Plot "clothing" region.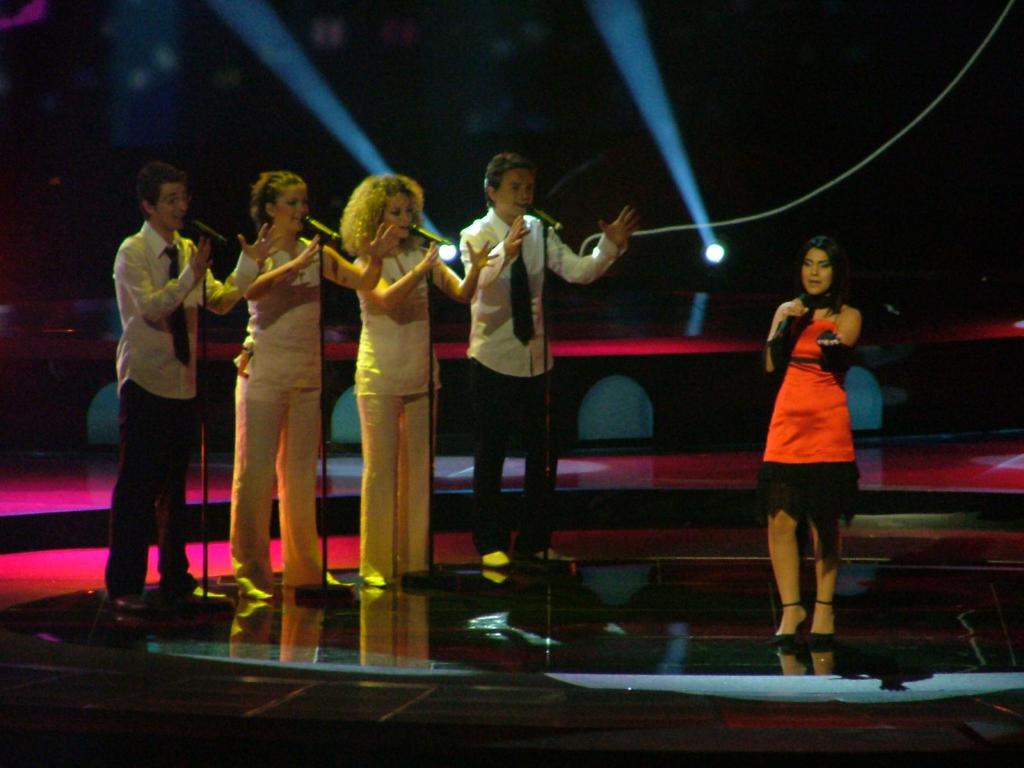
Plotted at (353,260,472,597).
